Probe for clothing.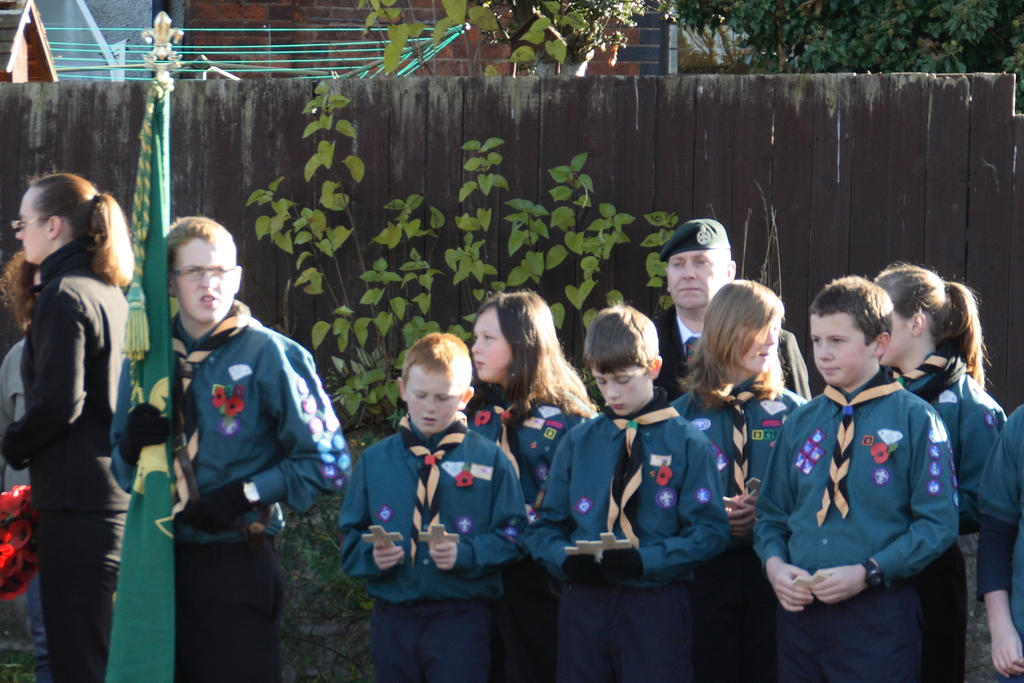
Probe result: box=[10, 181, 140, 653].
